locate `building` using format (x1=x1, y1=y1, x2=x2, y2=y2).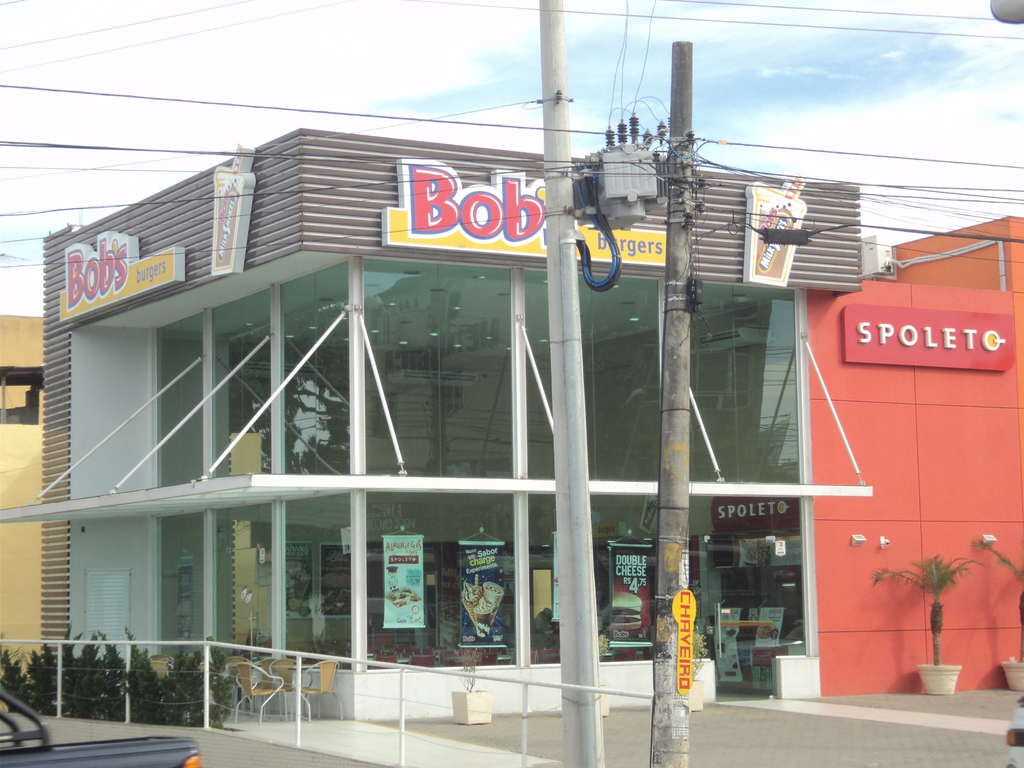
(x1=40, y1=130, x2=879, y2=728).
